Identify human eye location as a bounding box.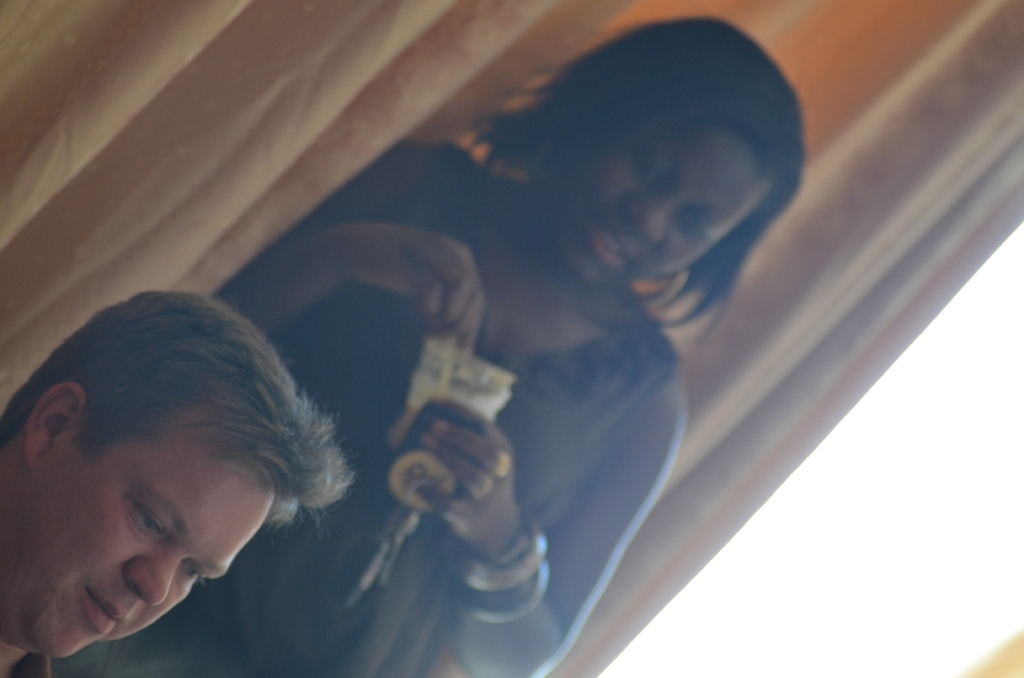
x1=128, y1=500, x2=174, y2=547.
